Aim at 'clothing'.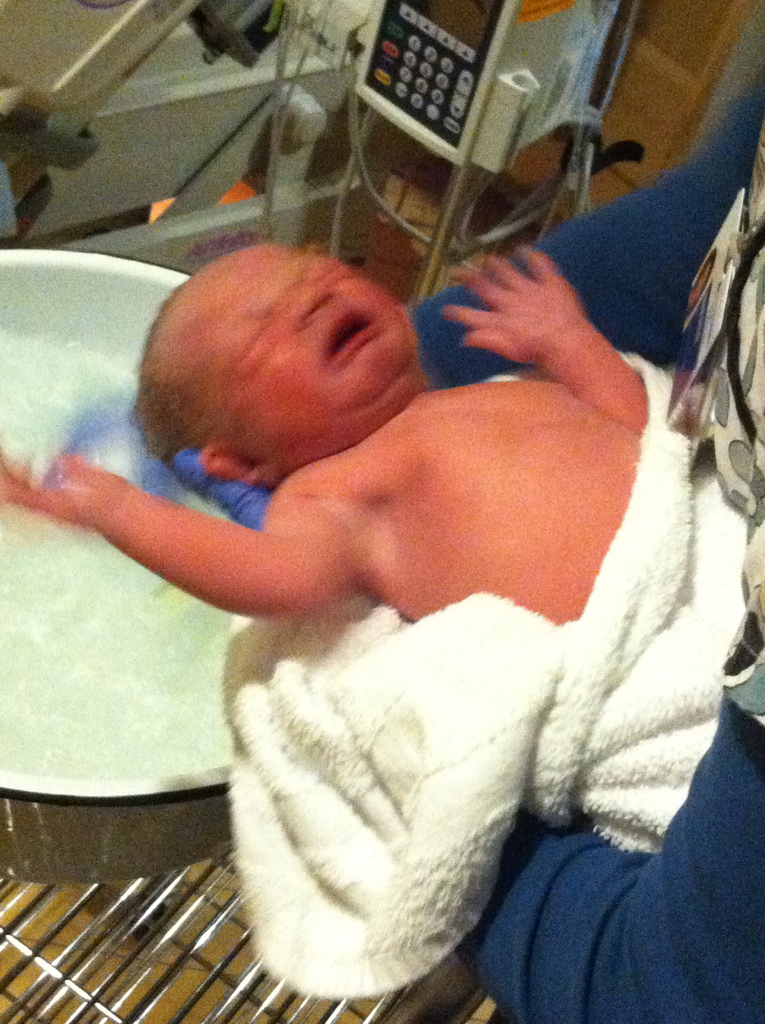
Aimed at [x1=406, y1=61, x2=764, y2=1023].
